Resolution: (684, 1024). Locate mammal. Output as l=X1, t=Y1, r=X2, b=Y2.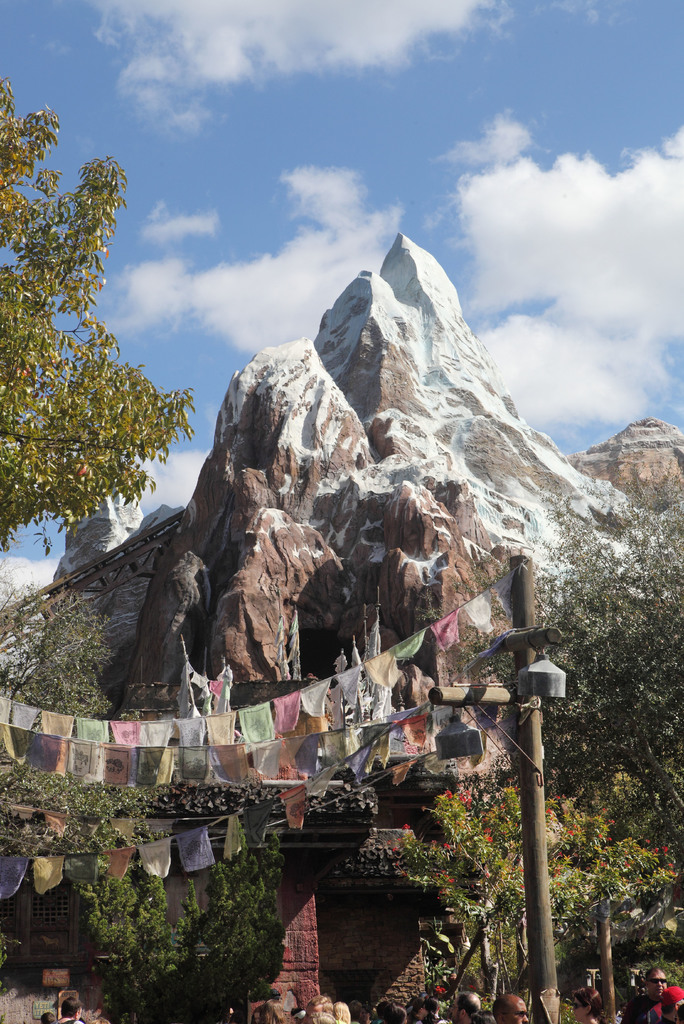
l=490, t=993, r=532, b=1023.
